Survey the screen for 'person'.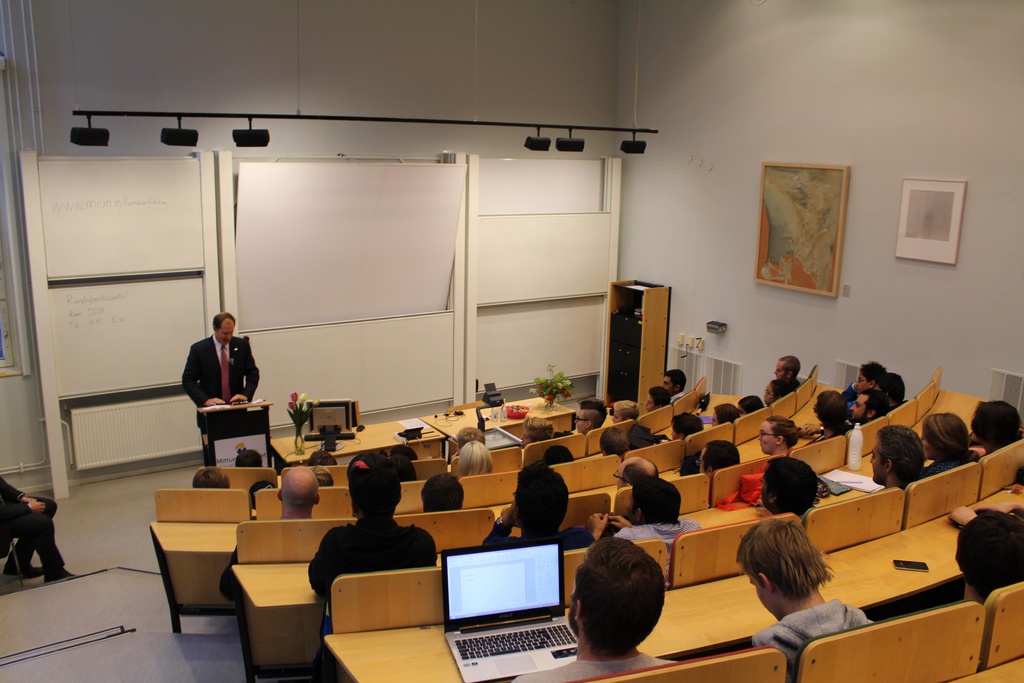
Survey found: left=772, top=360, right=800, bottom=394.
